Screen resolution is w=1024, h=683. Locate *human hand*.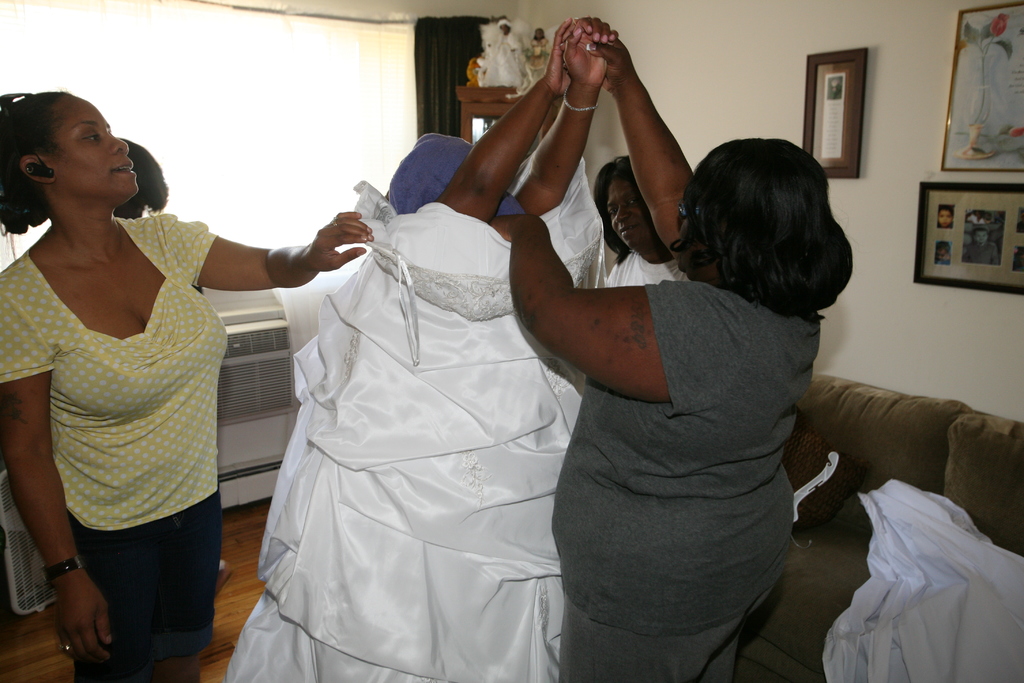
(x1=51, y1=577, x2=115, y2=668).
